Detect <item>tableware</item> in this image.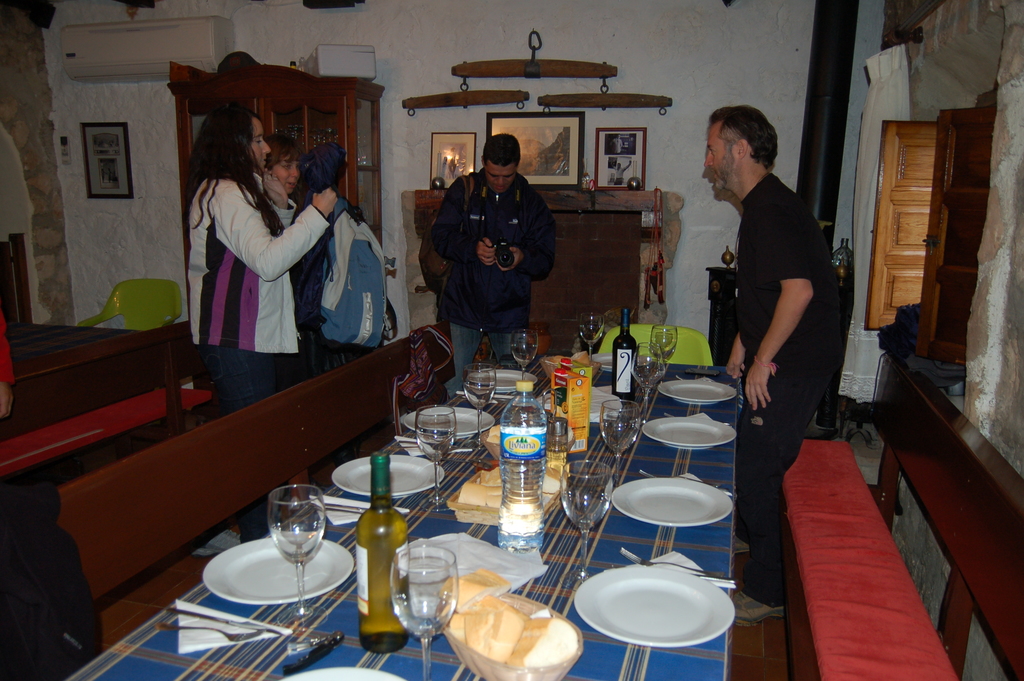
Detection: 409, 403, 446, 503.
